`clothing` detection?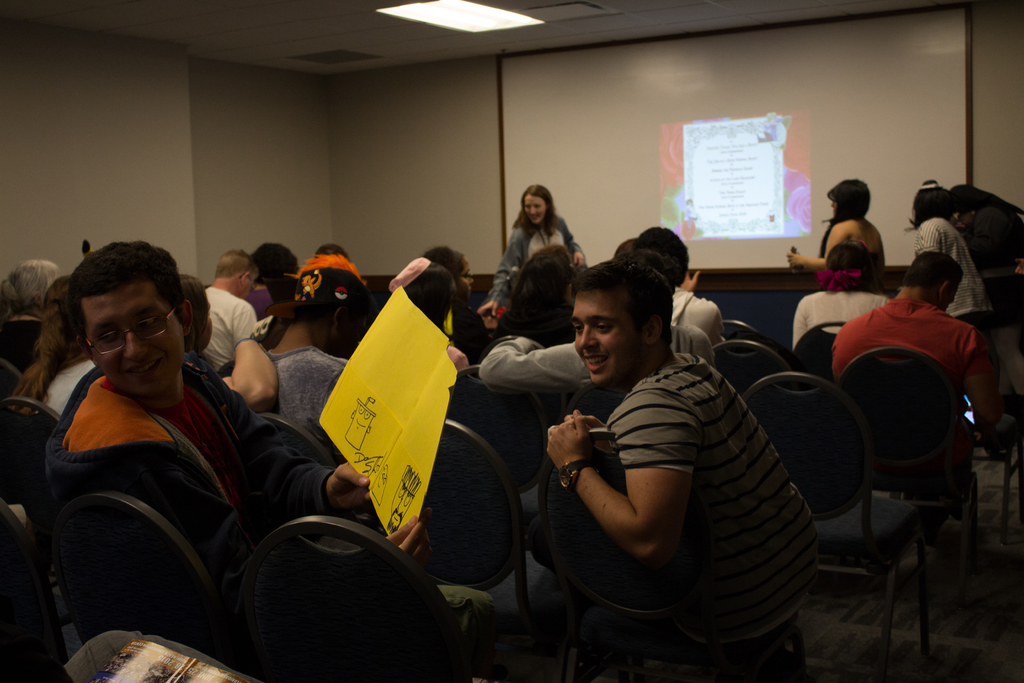
l=673, t=288, r=724, b=342
